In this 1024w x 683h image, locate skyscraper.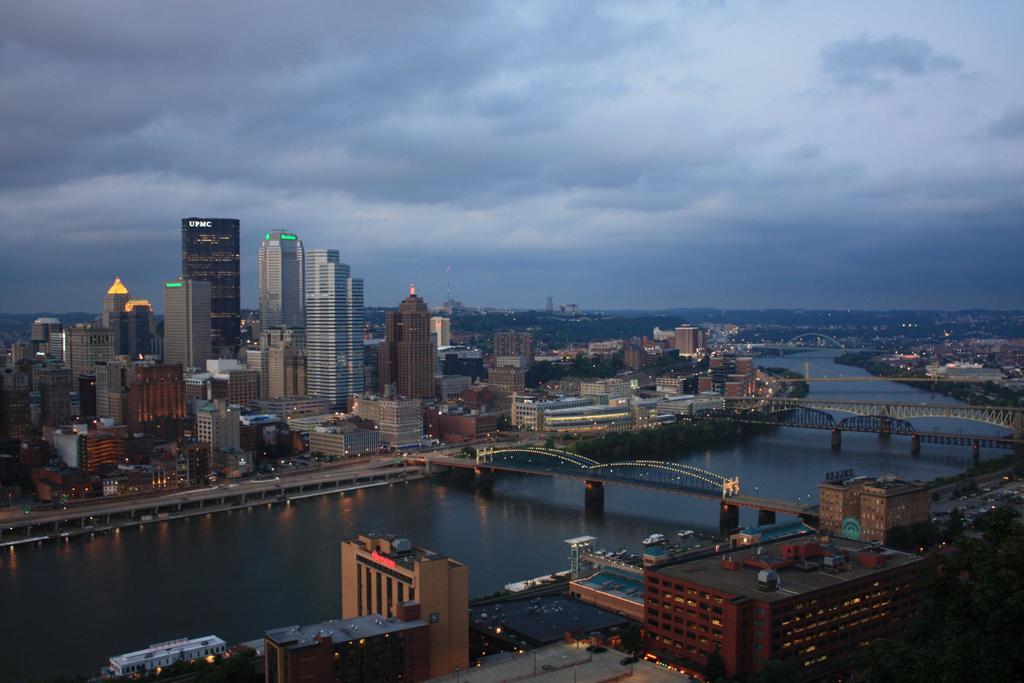
Bounding box: [left=266, top=320, right=298, bottom=401].
